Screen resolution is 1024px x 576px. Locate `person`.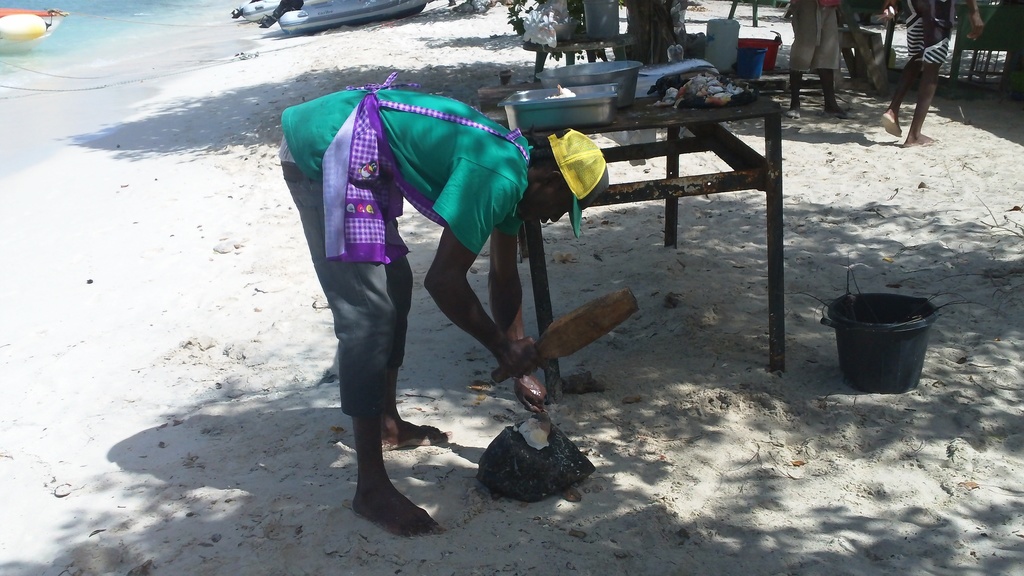
select_region(874, 0, 988, 150).
